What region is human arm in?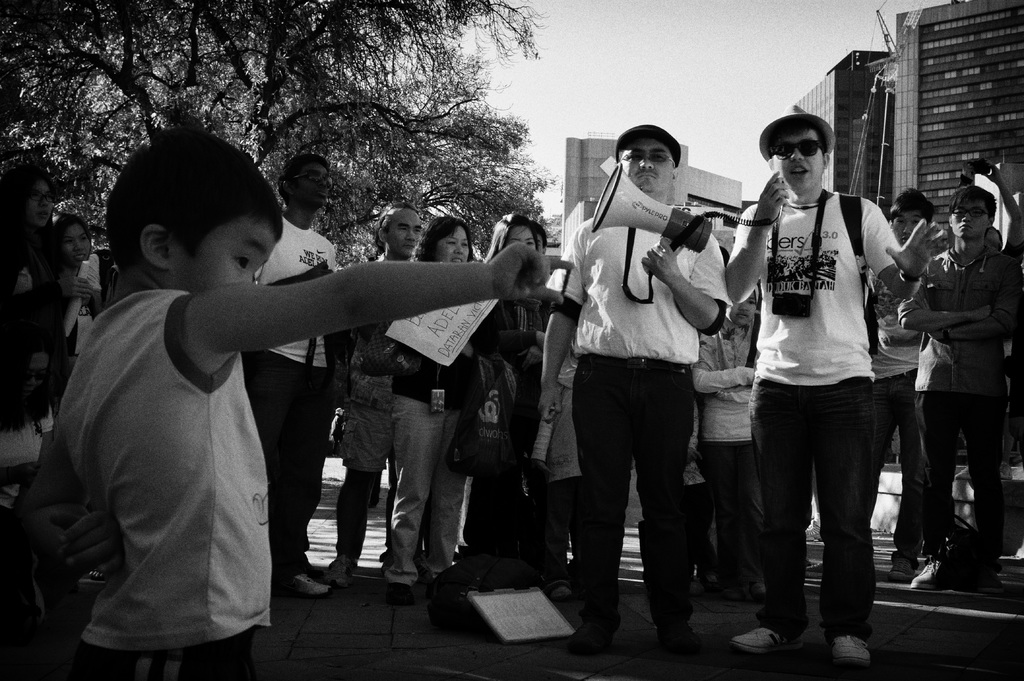
x1=690 y1=335 x2=755 y2=397.
